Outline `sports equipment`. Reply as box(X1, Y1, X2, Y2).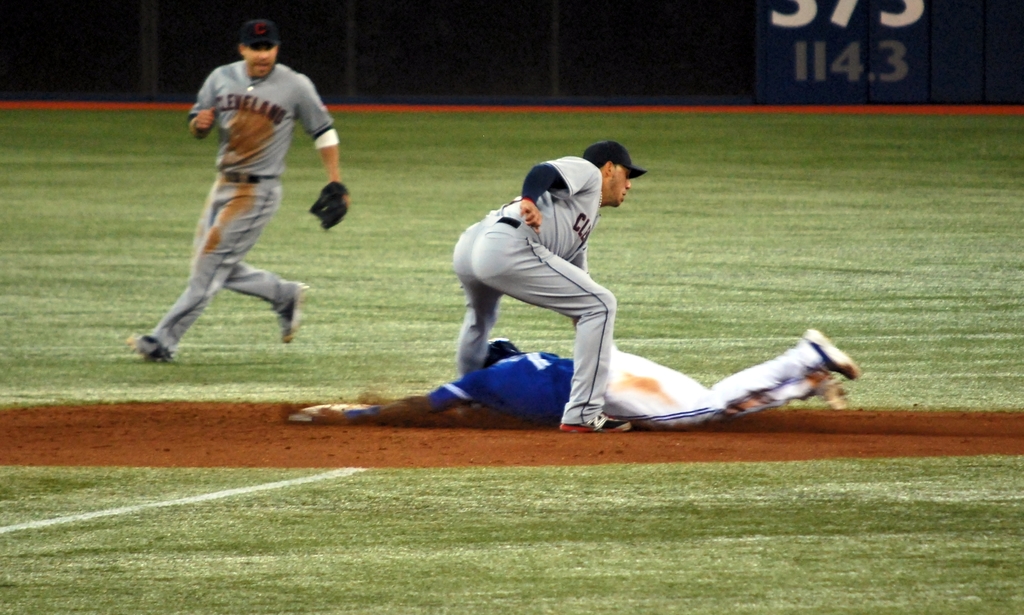
box(131, 336, 173, 366).
